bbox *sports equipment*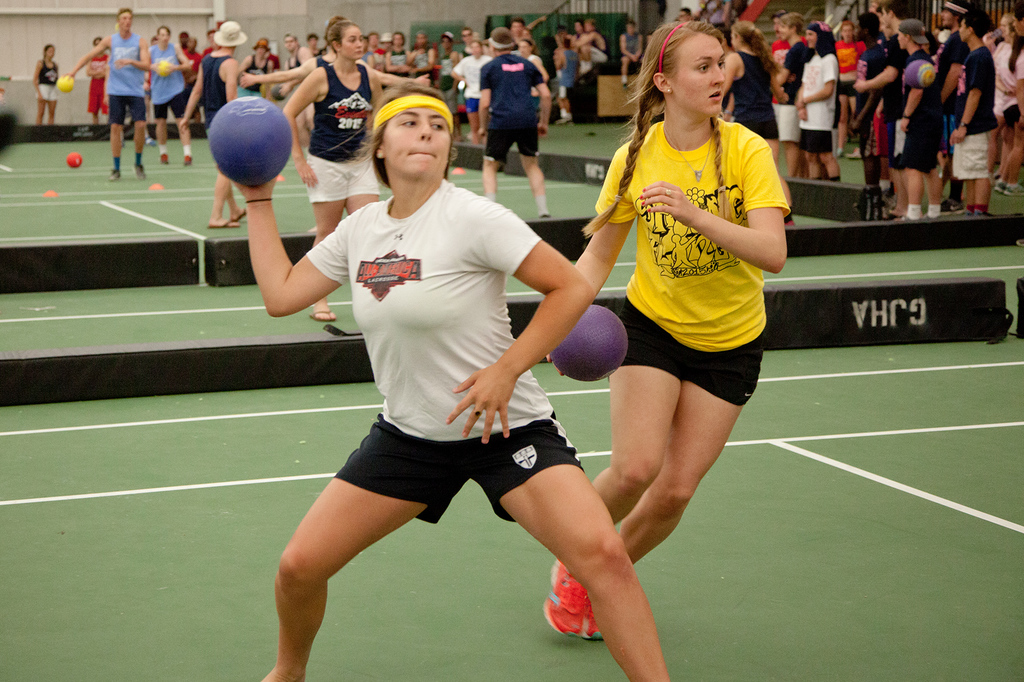
(65, 151, 83, 168)
